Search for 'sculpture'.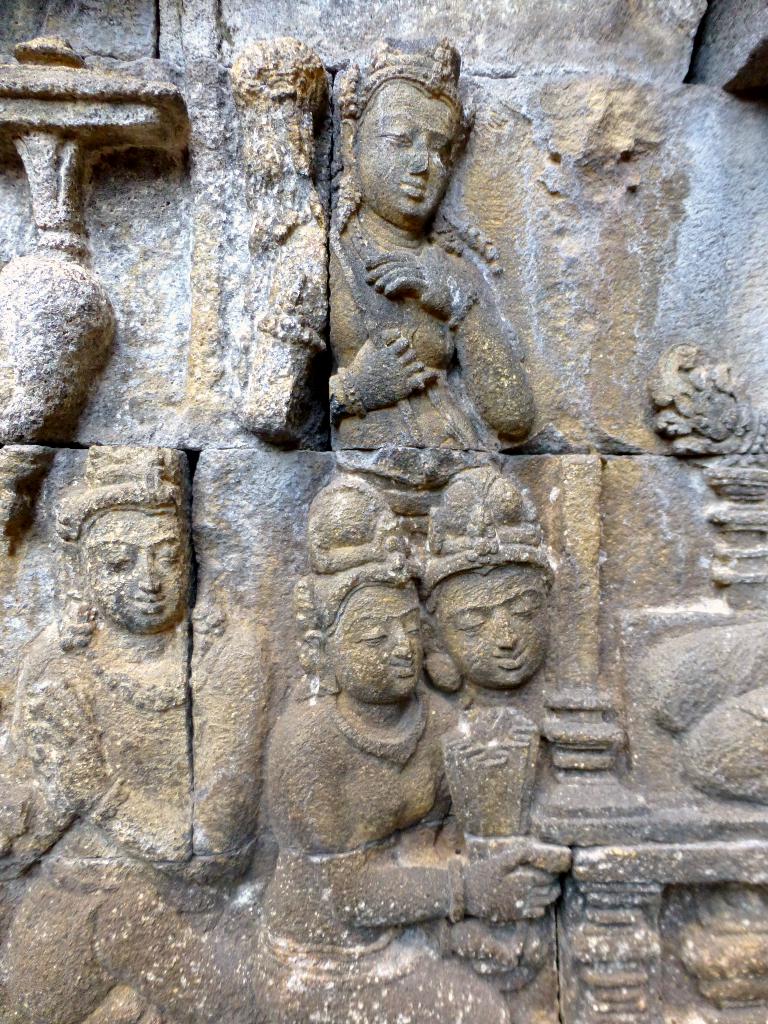
Found at {"x1": 0, "y1": 444, "x2": 269, "y2": 1023}.
